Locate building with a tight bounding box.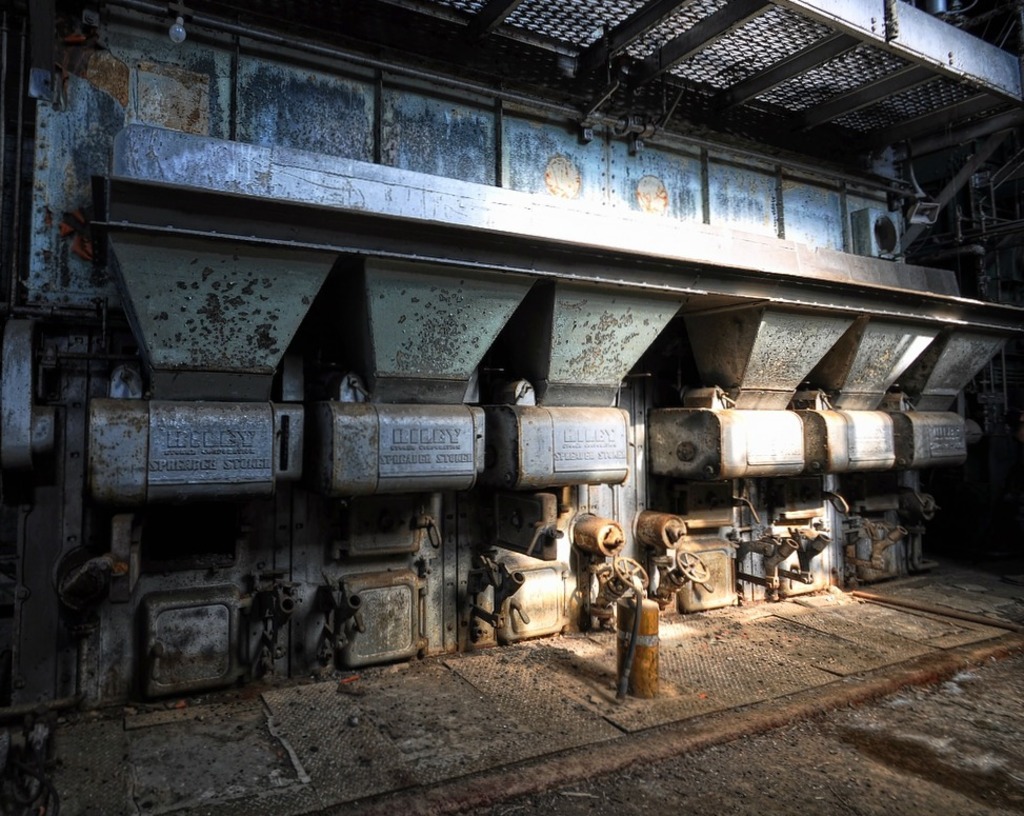
[left=0, top=0, right=1023, bottom=815].
